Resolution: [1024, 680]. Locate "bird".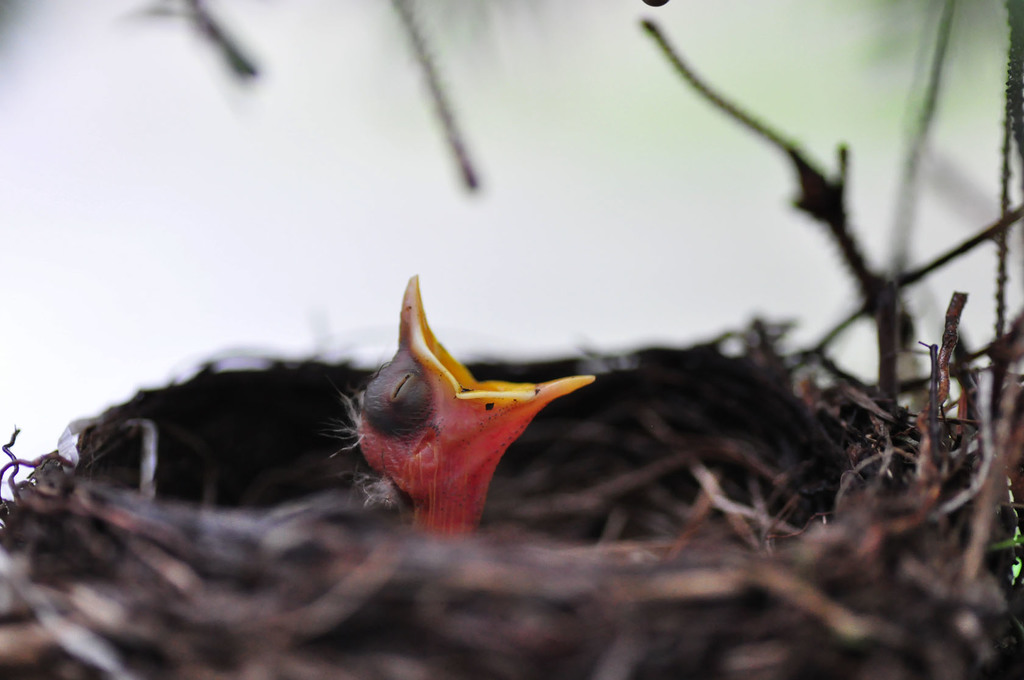
296:282:606:553.
